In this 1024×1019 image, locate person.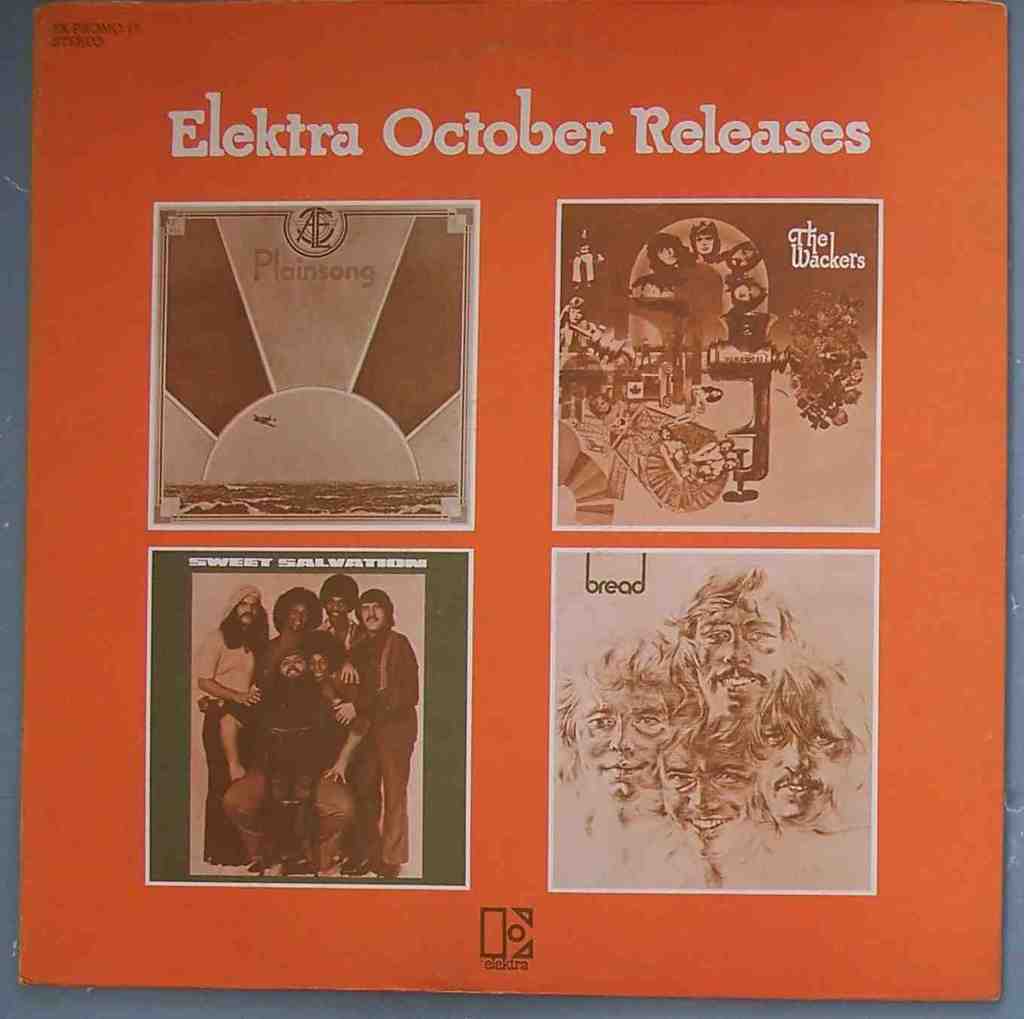
Bounding box: detection(660, 555, 817, 725).
